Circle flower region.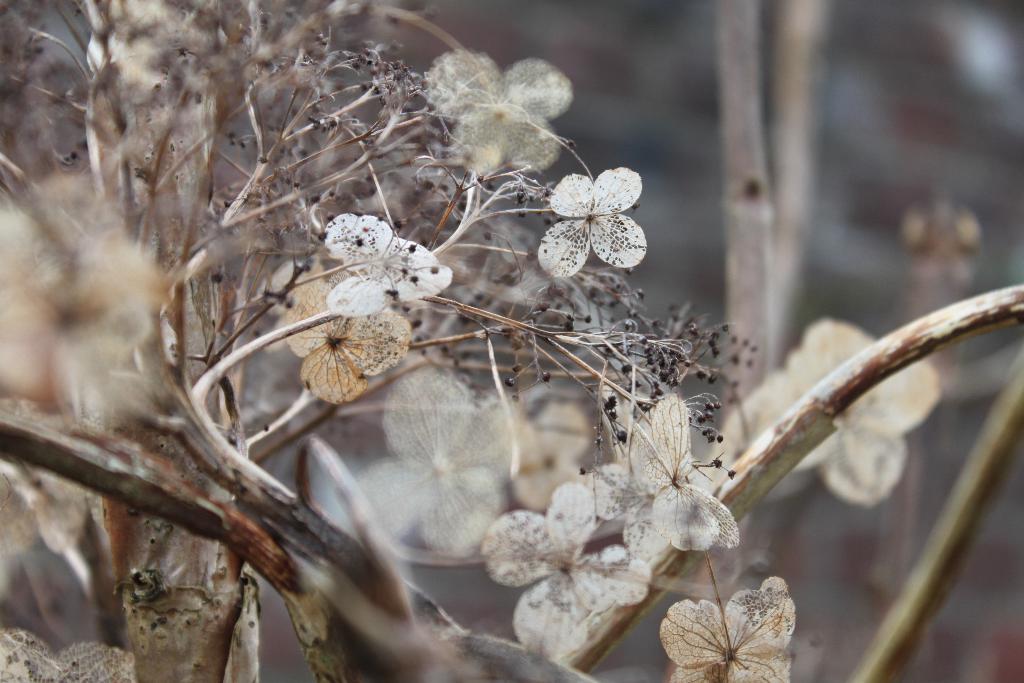
Region: bbox(712, 316, 937, 509).
